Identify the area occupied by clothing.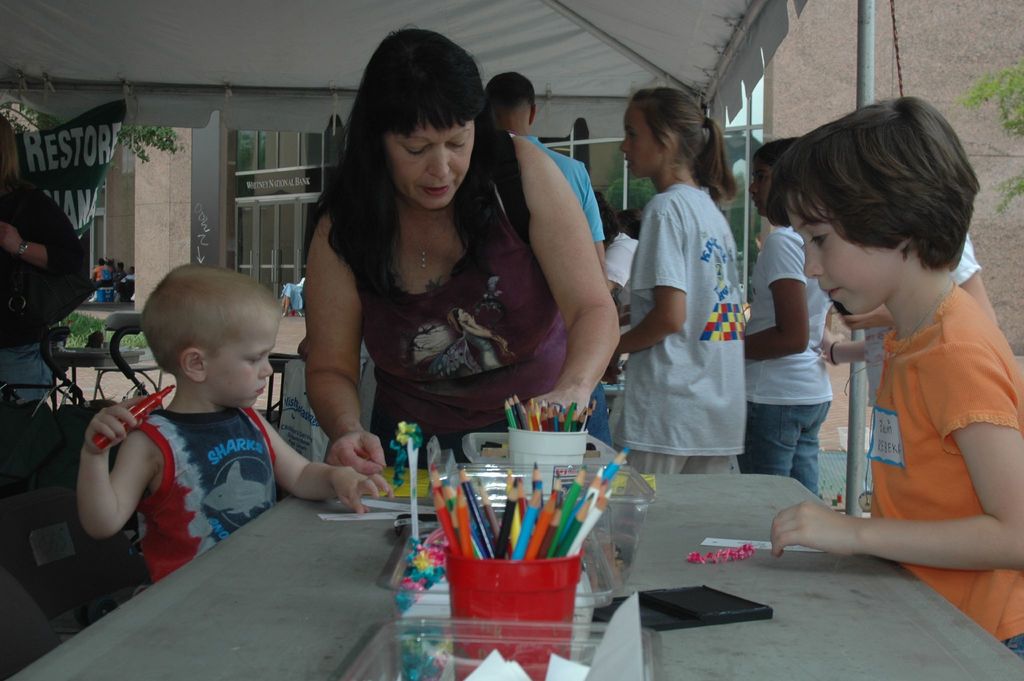
Area: <bbox>0, 170, 94, 404</bbox>.
